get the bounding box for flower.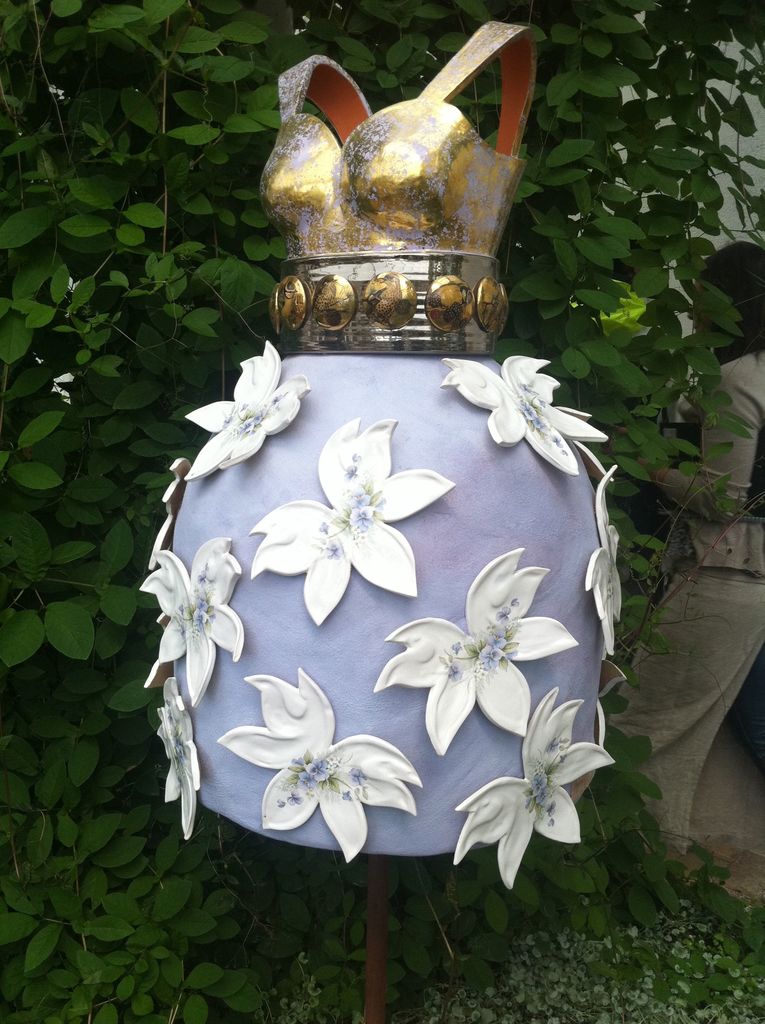
rect(579, 465, 630, 659).
